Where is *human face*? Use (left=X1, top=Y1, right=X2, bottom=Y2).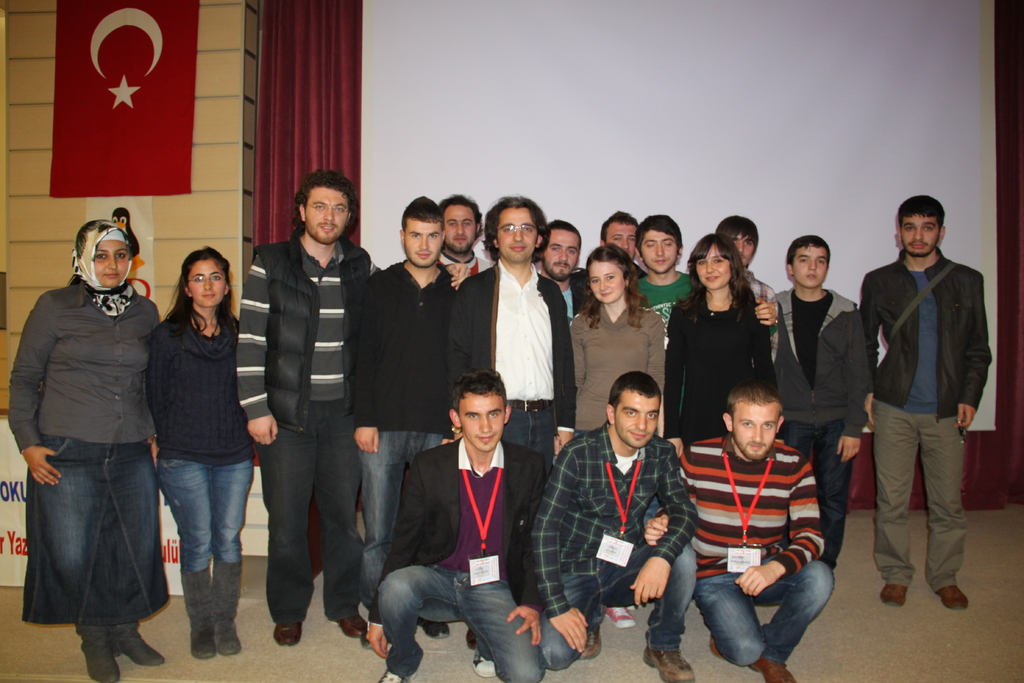
(left=404, top=220, right=442, bottom=266).
